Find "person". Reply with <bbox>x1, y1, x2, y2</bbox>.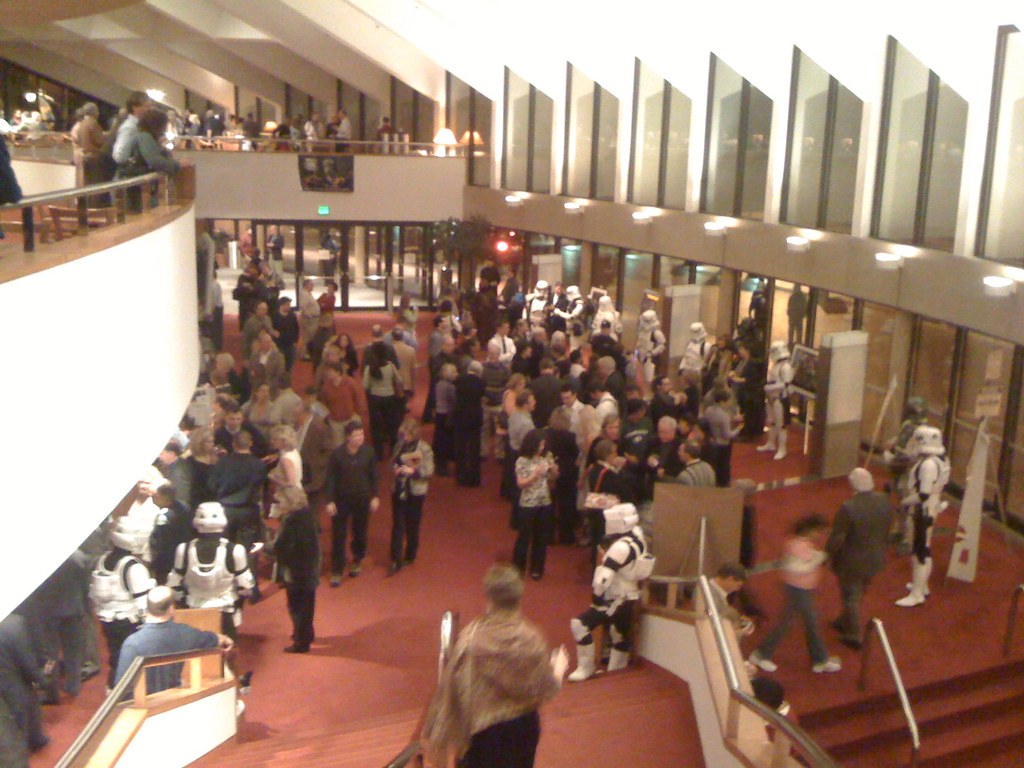
<bbox>305, 115, 323, 154</bbox>.
